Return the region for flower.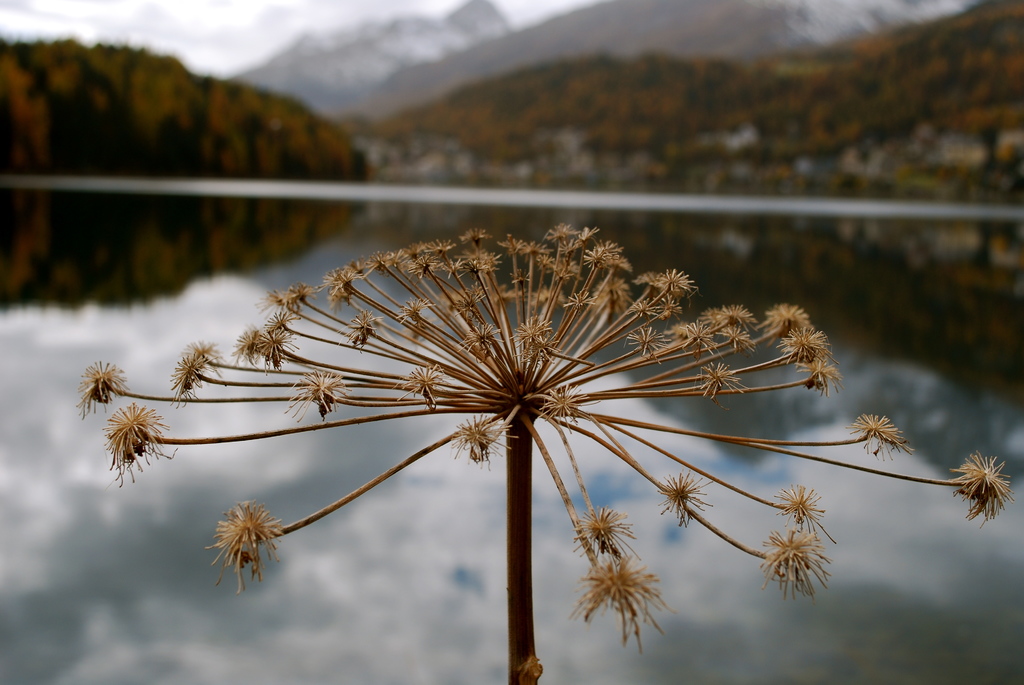
[77, 361, 124, 417].
